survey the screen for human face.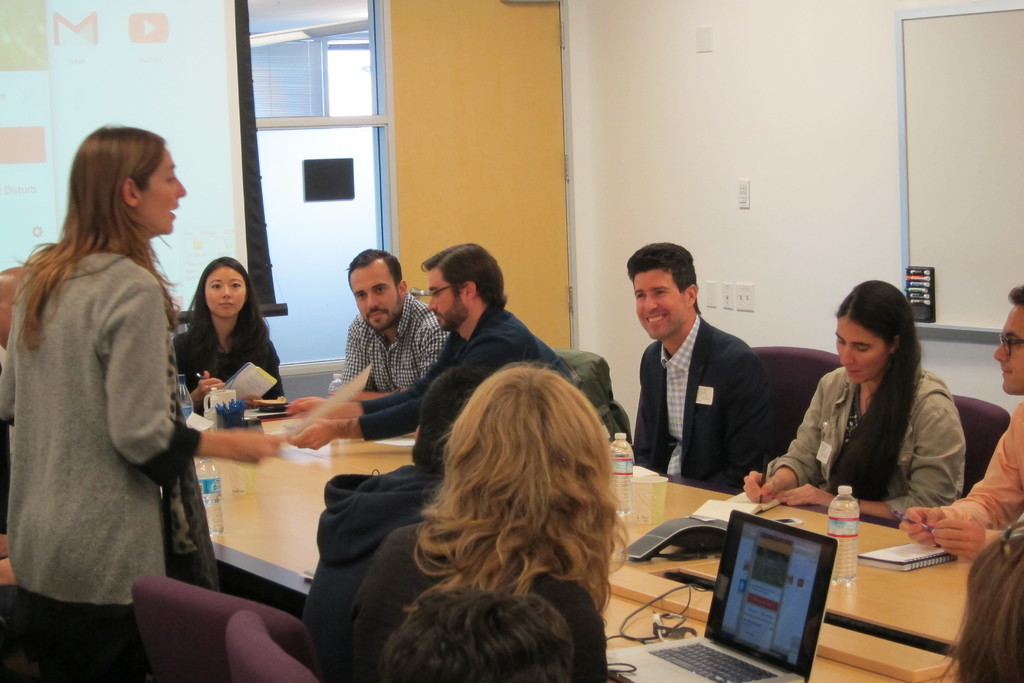
Survey found: (145, 150, 186, 235).
